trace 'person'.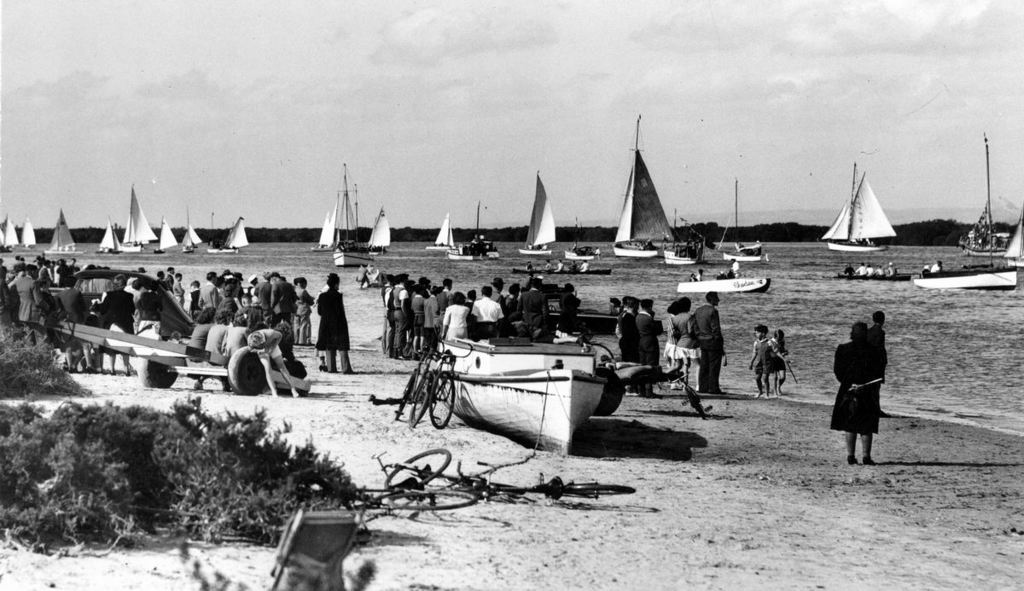
Traced to 556,279,582,338.
